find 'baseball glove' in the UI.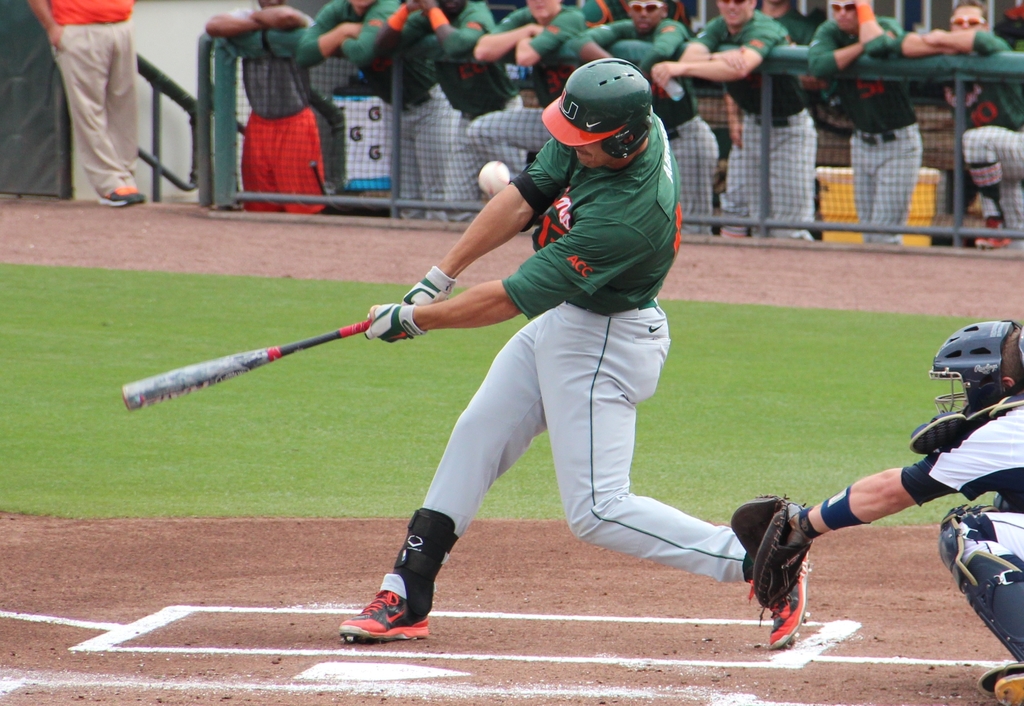
UI element at pyautogui.locateOnScreen(402, 264, 460, 311).
